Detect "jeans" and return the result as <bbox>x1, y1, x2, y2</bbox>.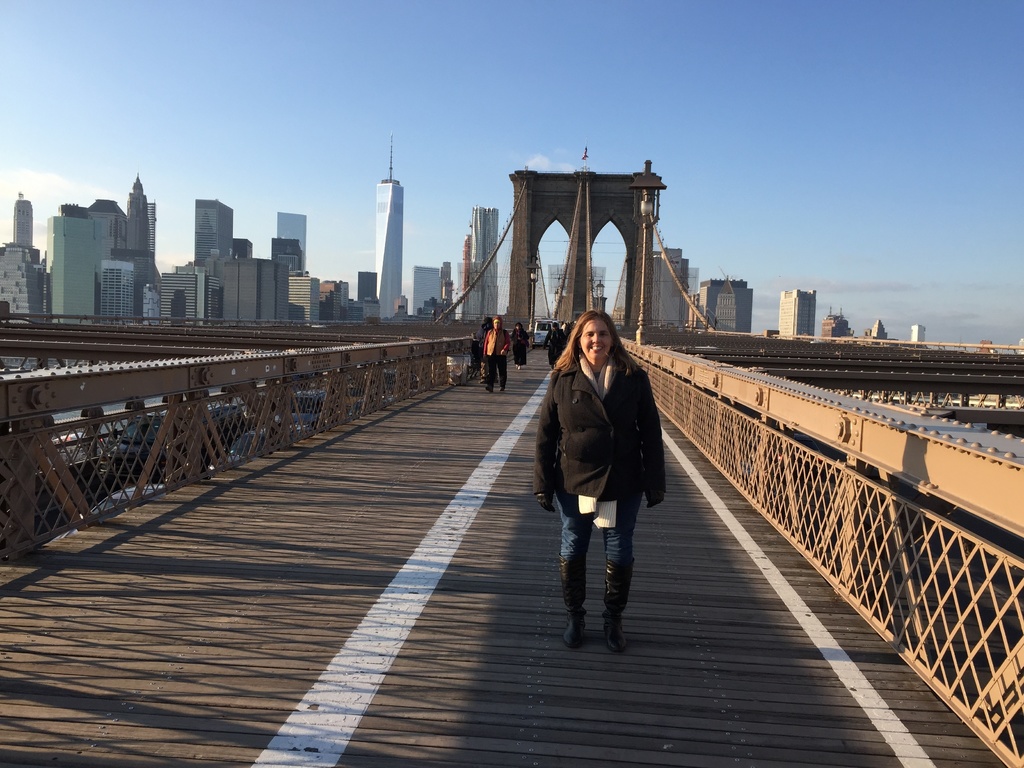
<bbox>561, 507, 644, 647</bbox>.
